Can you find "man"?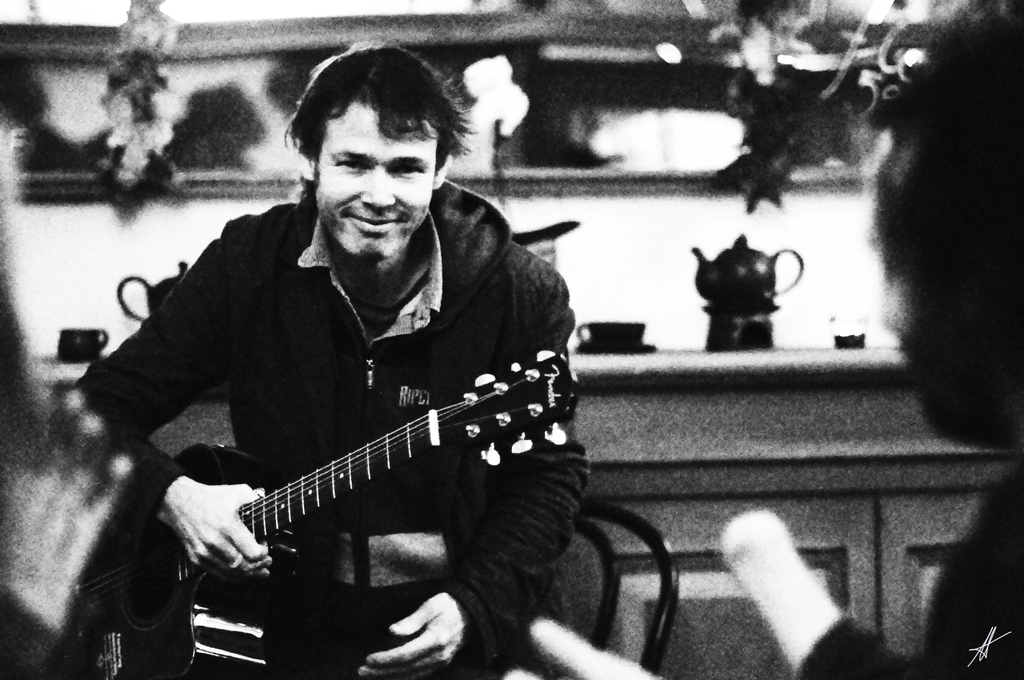
Yes, bounding box: {"x1": 504, "y1": 0, "x2": 1023, "y2": 679}.
